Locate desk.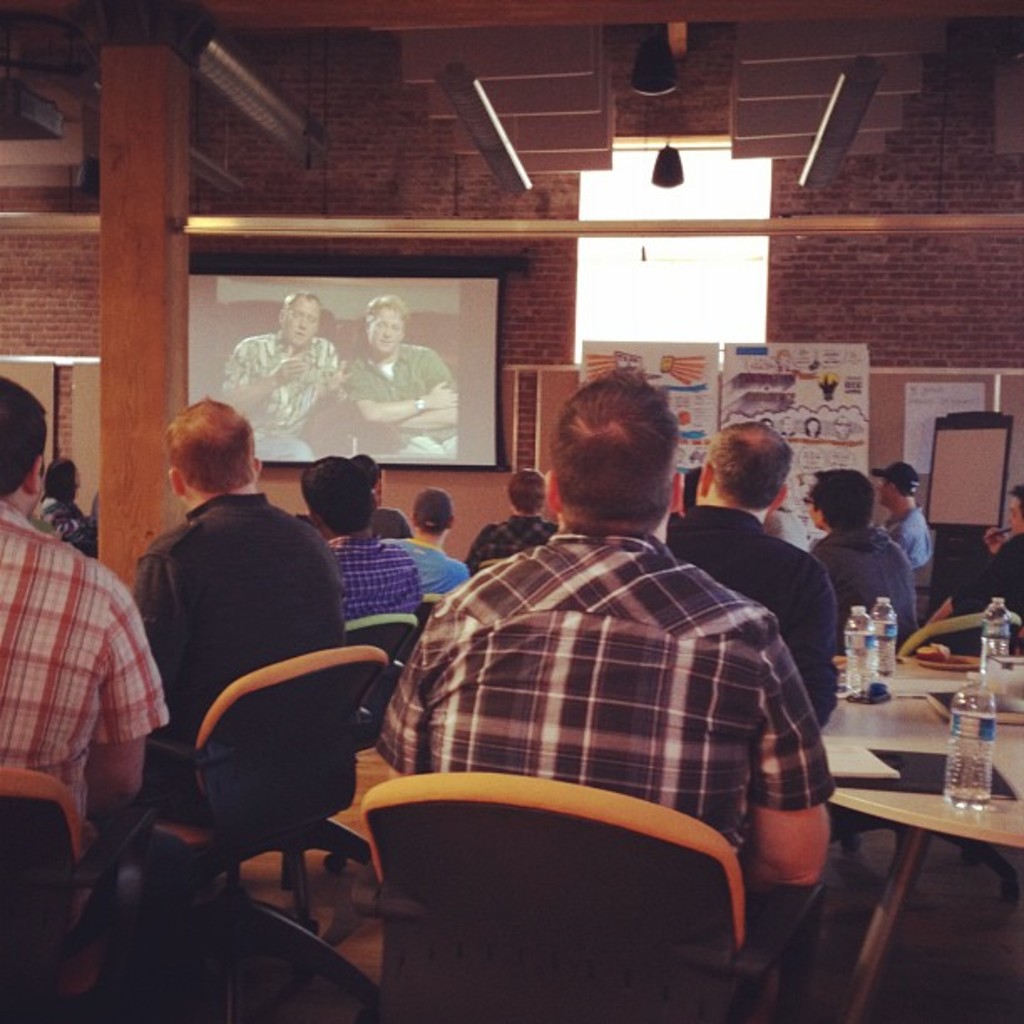
Bounding box: <region>820, 654, 1022, 1021</region>.
